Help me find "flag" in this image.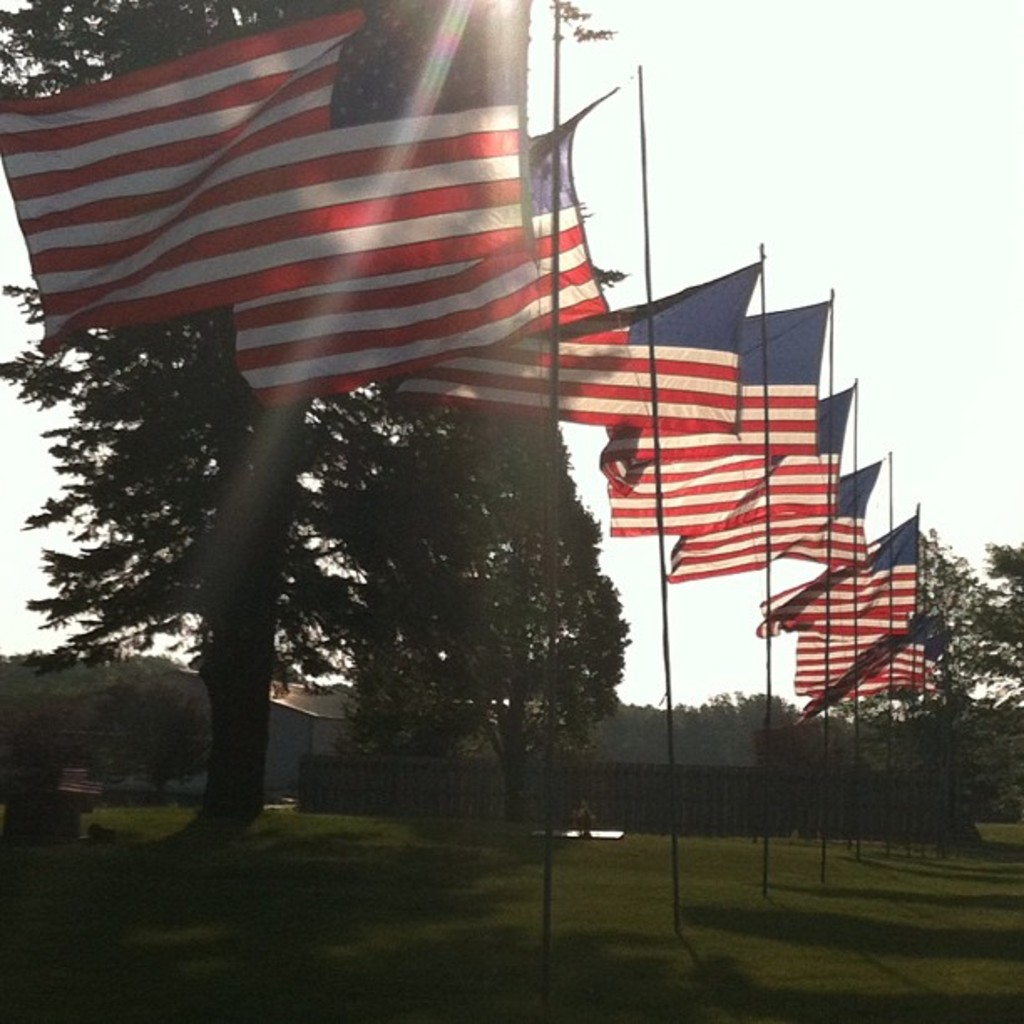
Found it: box(229, 77, 619, 412).
